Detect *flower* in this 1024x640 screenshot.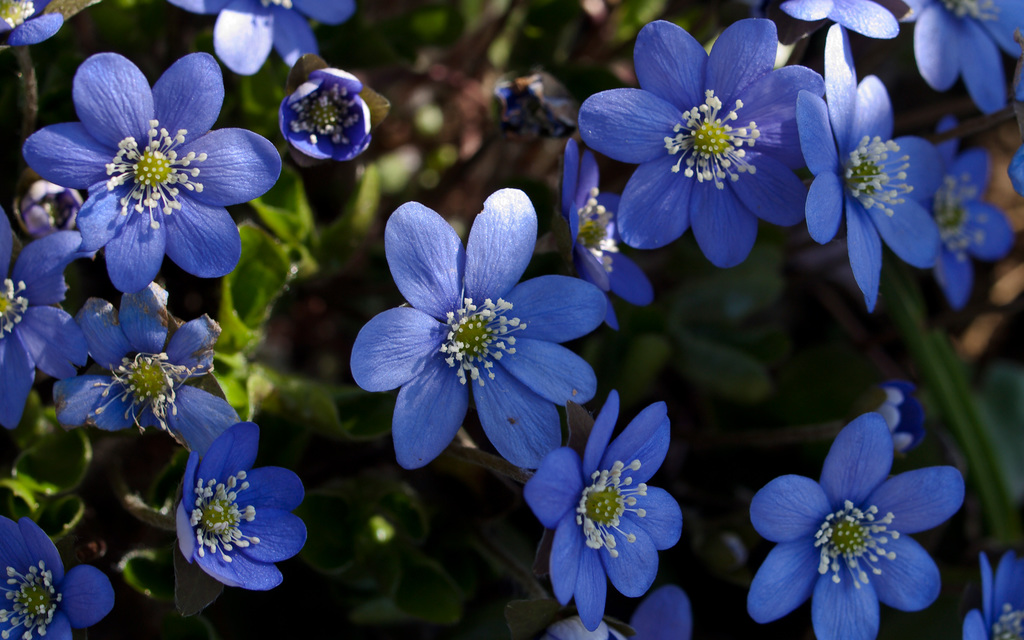
Detection: (x1=545, y1=590, x2=692, y2=639).
